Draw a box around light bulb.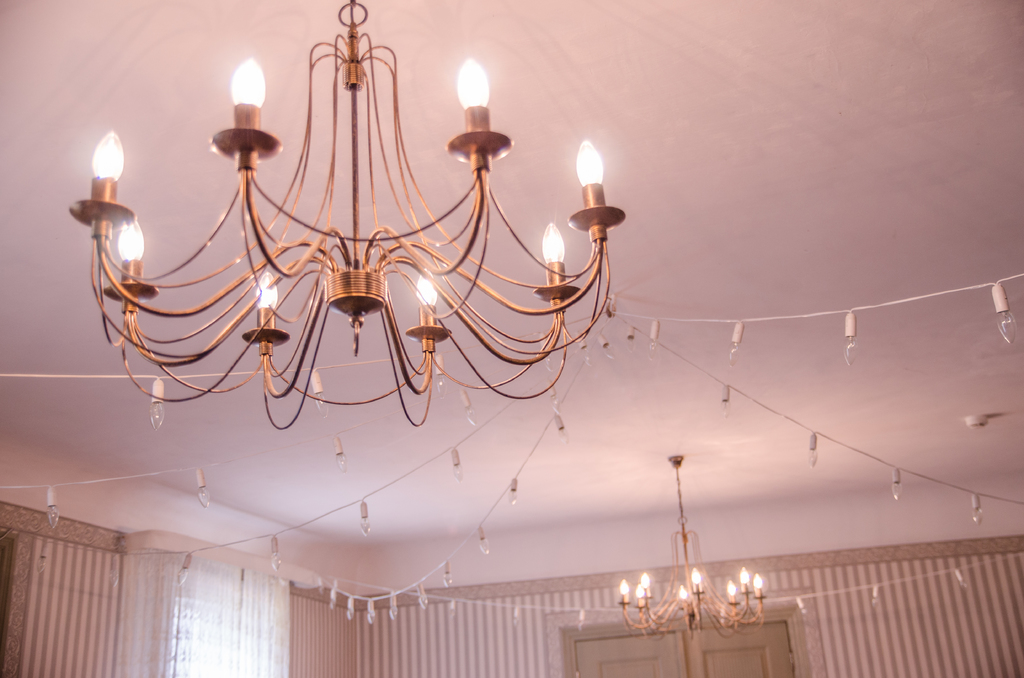
x1=230, y1=56, x2=268, y2=106.
